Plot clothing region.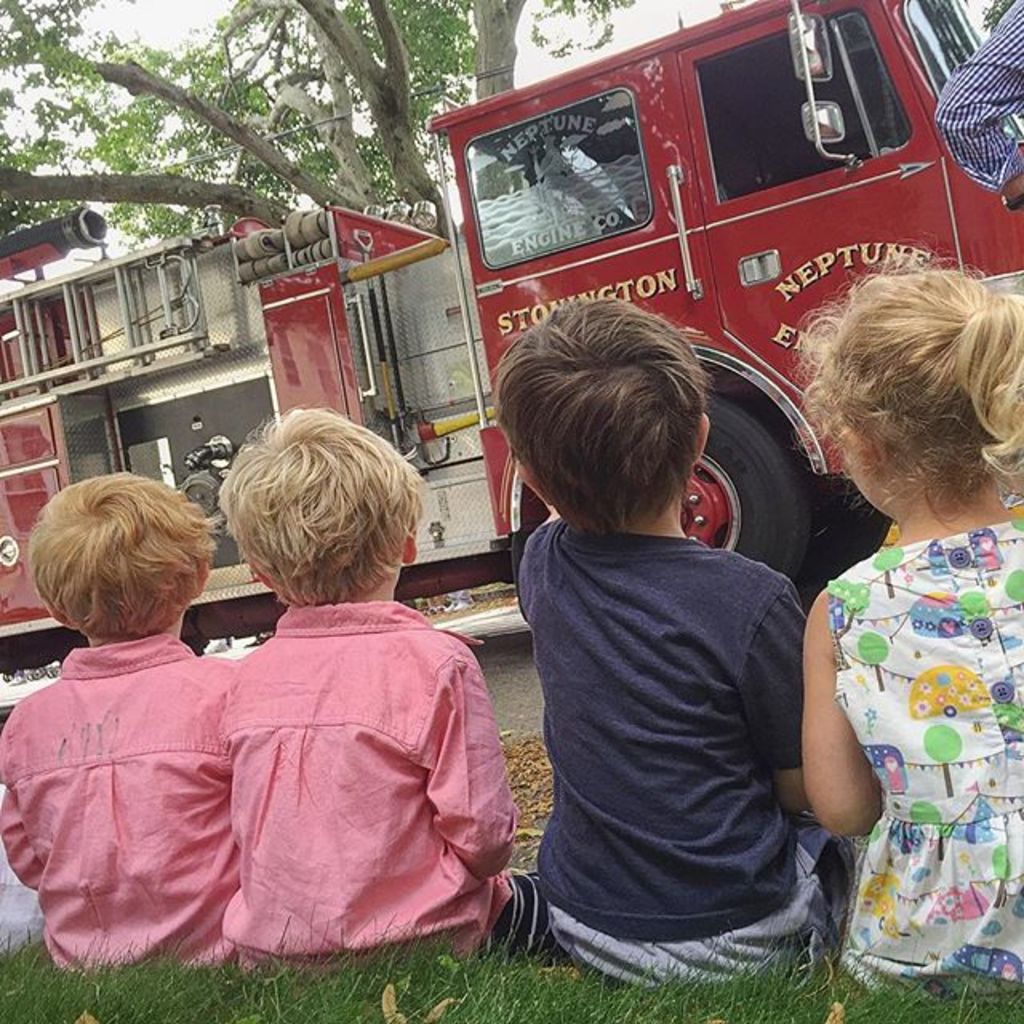
Plotted at [930, 0, 1022, 205].
